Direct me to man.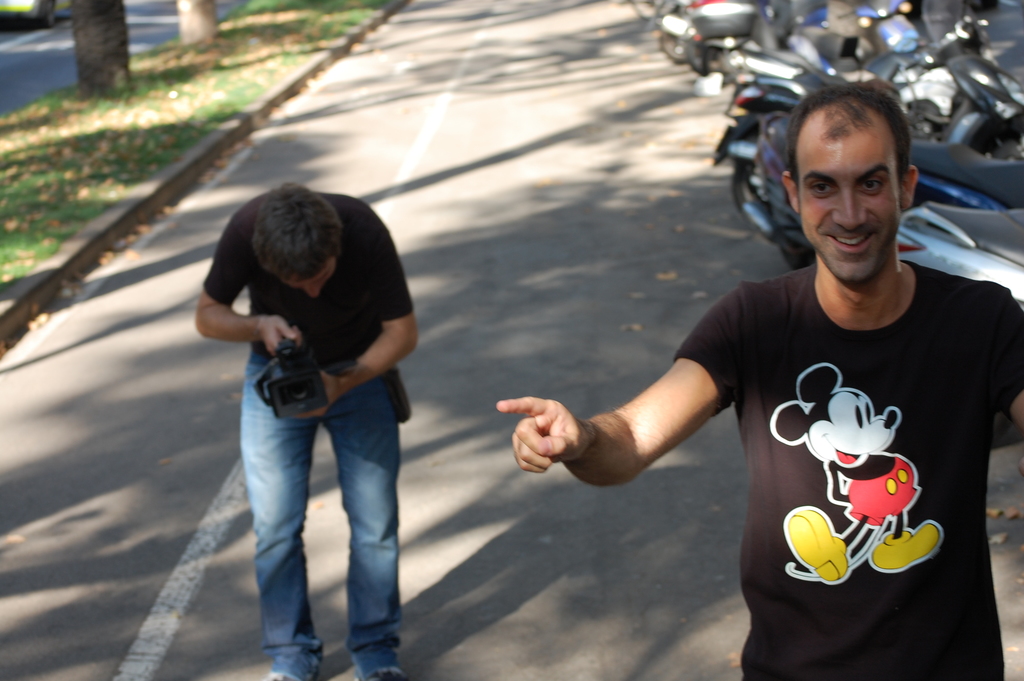
Direction: 188,185,424,680.
